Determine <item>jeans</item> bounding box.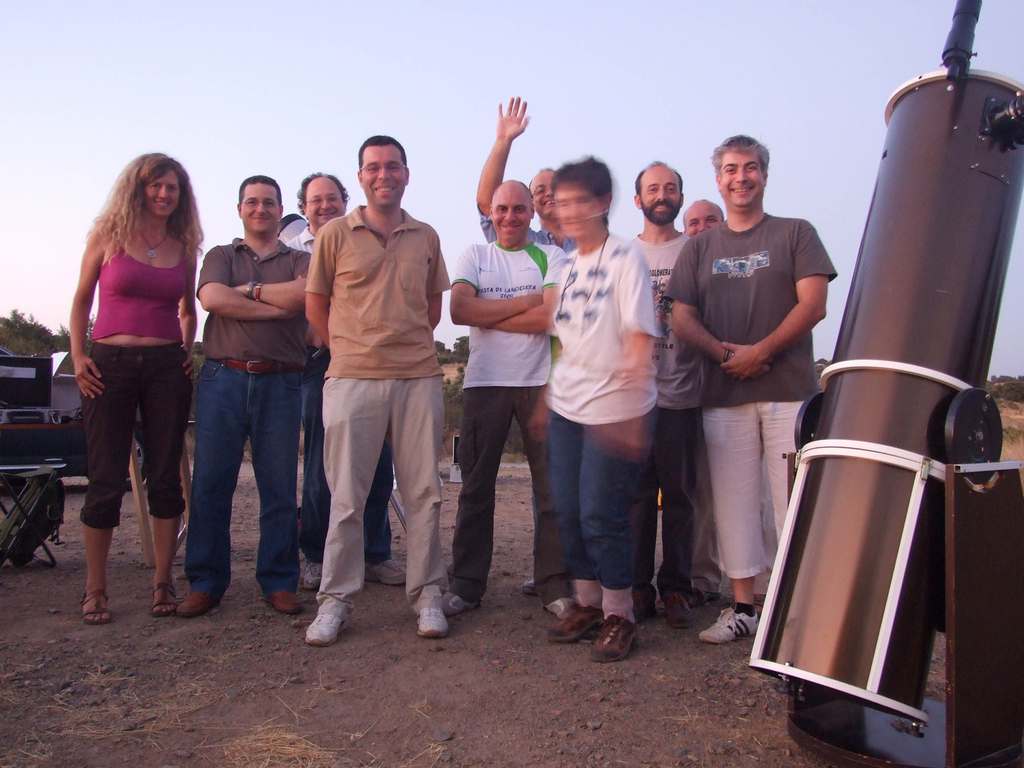
Determined: bbox=[460, 383, 572, 598].
